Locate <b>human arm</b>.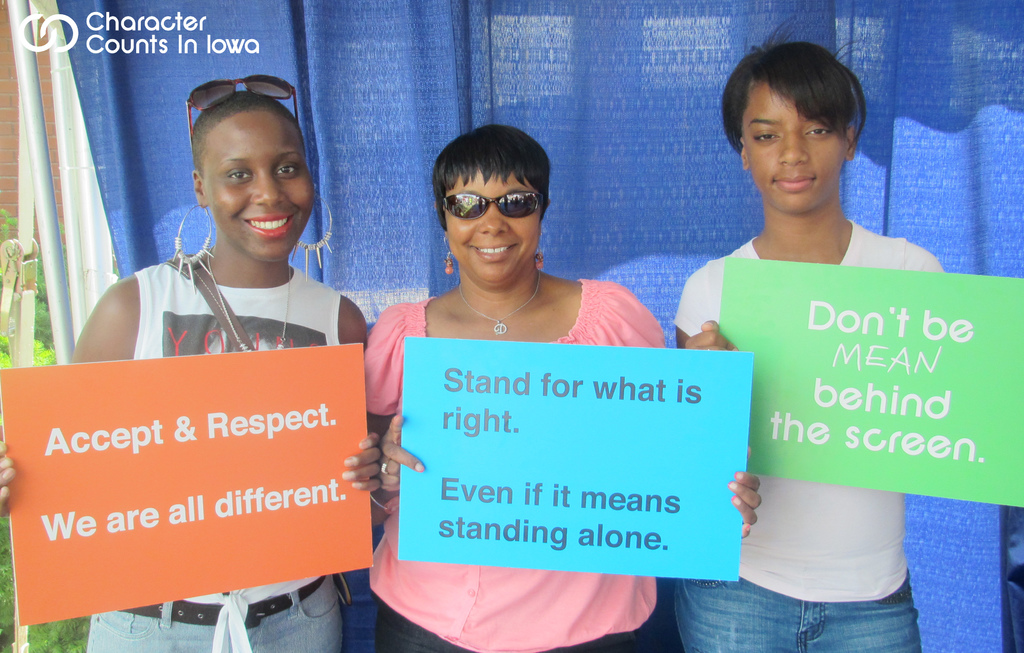
Bounding box: [675,261,732,352].
